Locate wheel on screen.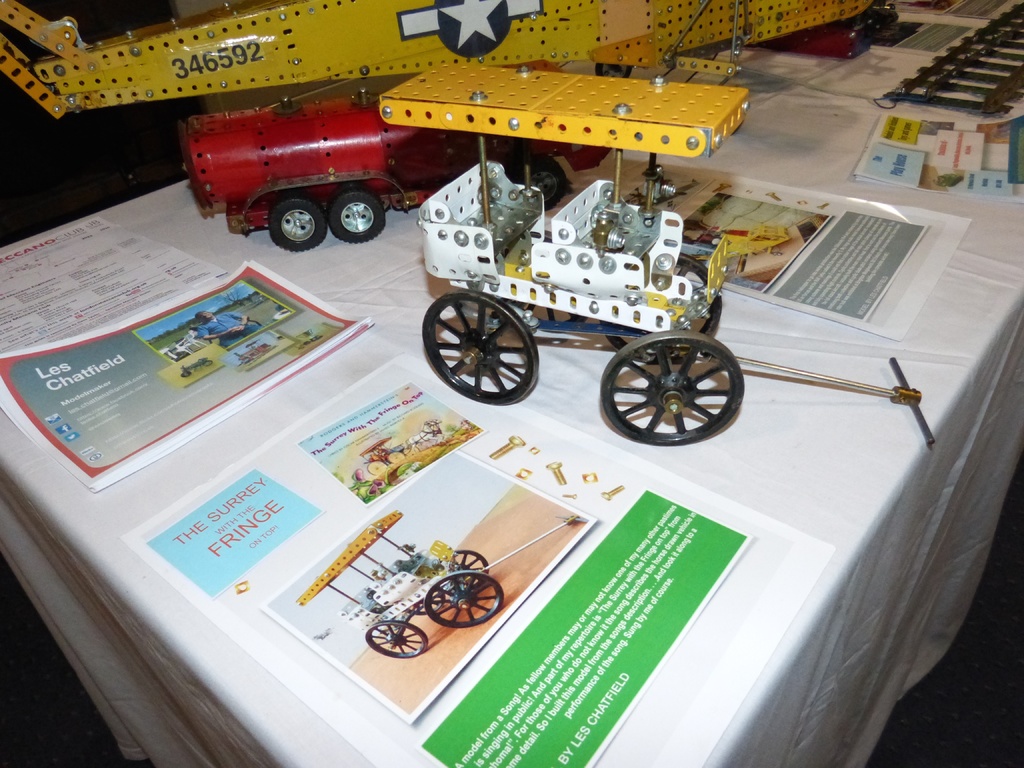
On screen at x1=362, y1=614, x2=426, y2=663.
